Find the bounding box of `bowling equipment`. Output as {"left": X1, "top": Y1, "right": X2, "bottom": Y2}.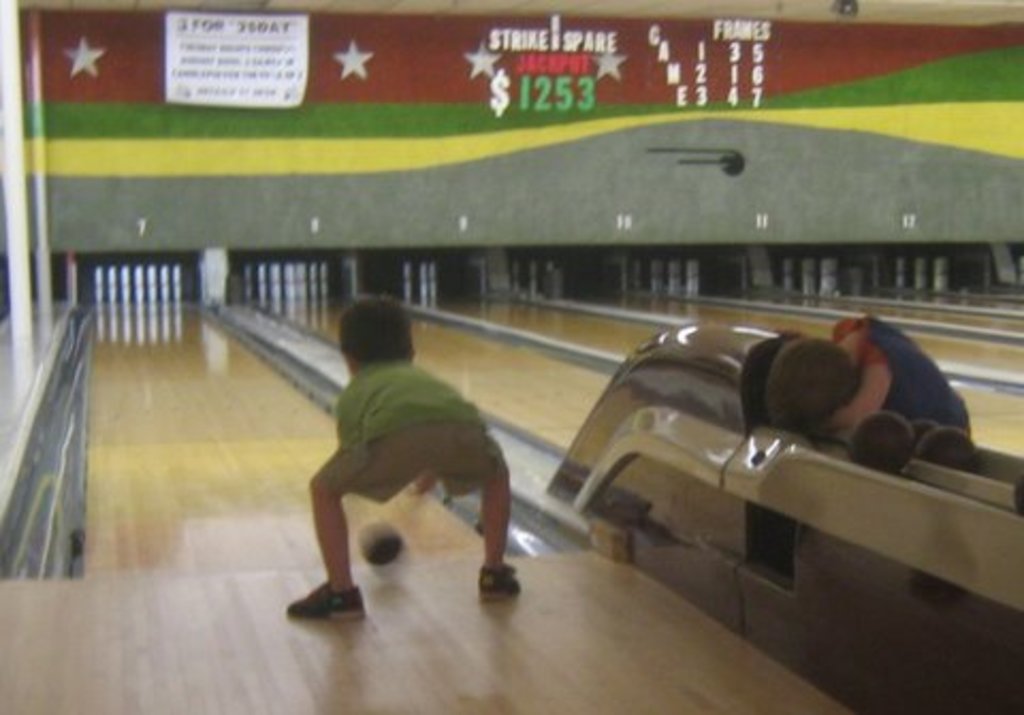
{"left": 670, "top": 254, "right": 683, "bottom": 301}.
